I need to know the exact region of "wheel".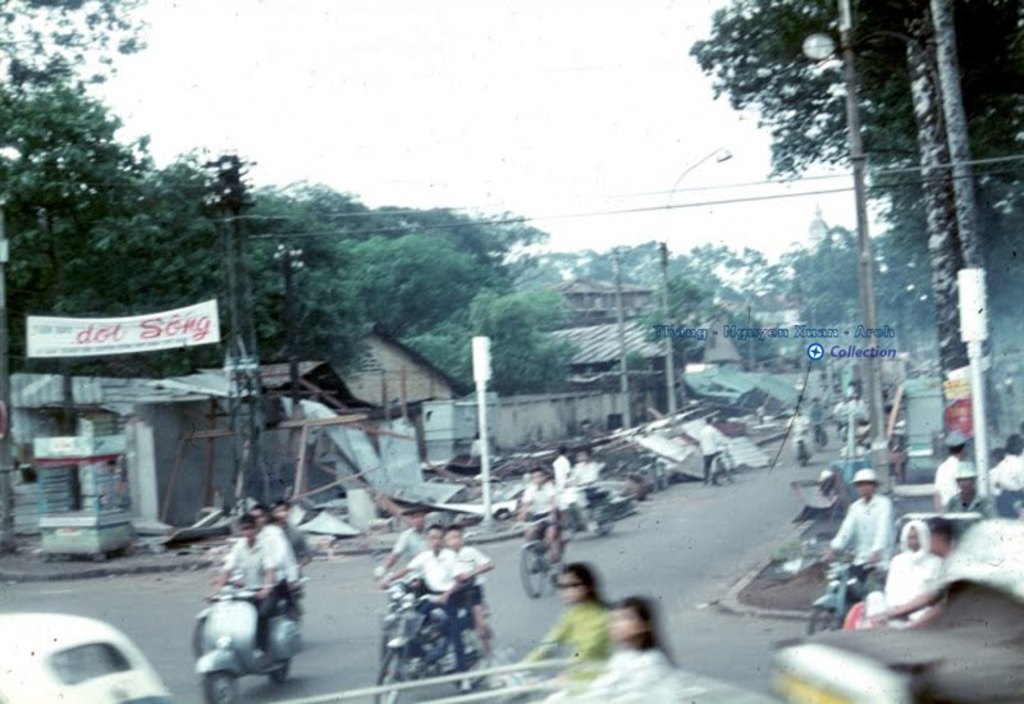
Region: <box>810,604,837,637</box>.
